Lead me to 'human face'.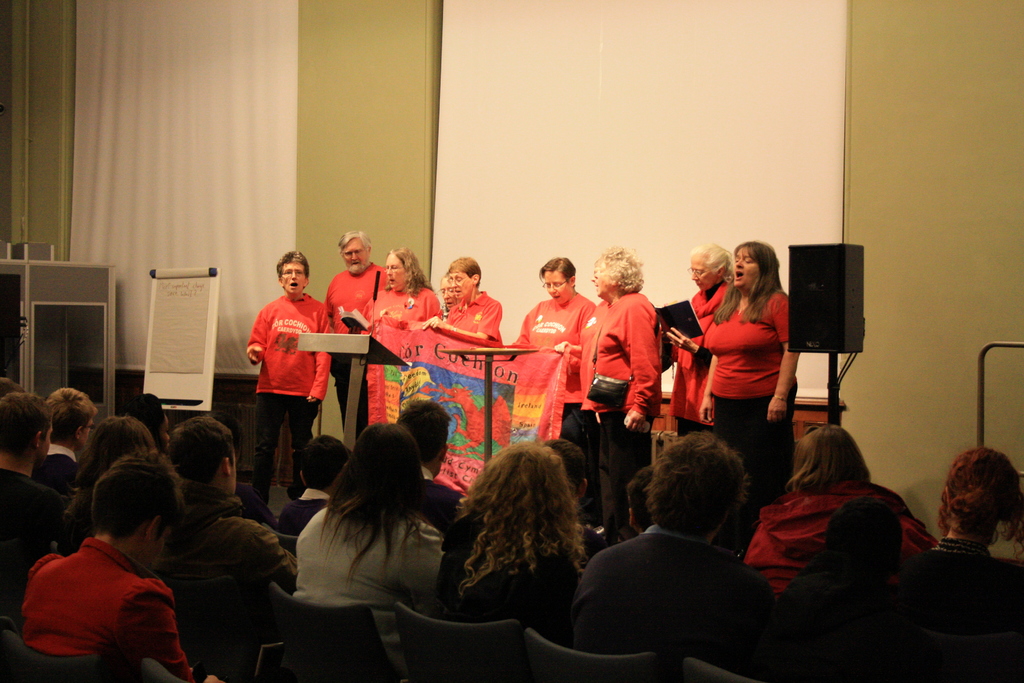
Lead to 732,247,758,288.
